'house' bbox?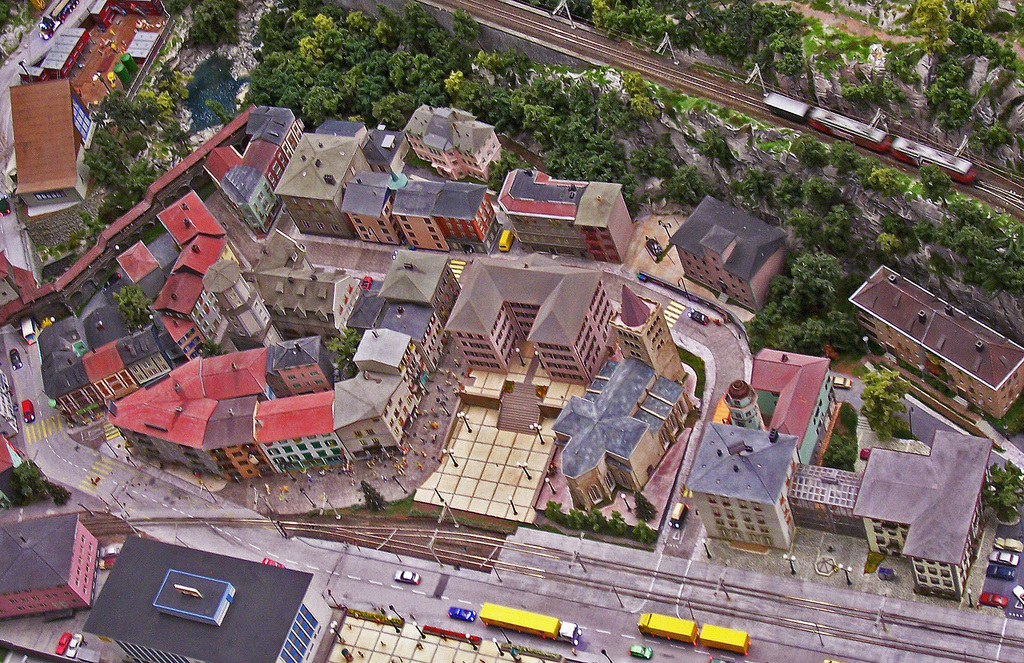
4/113/252/333
